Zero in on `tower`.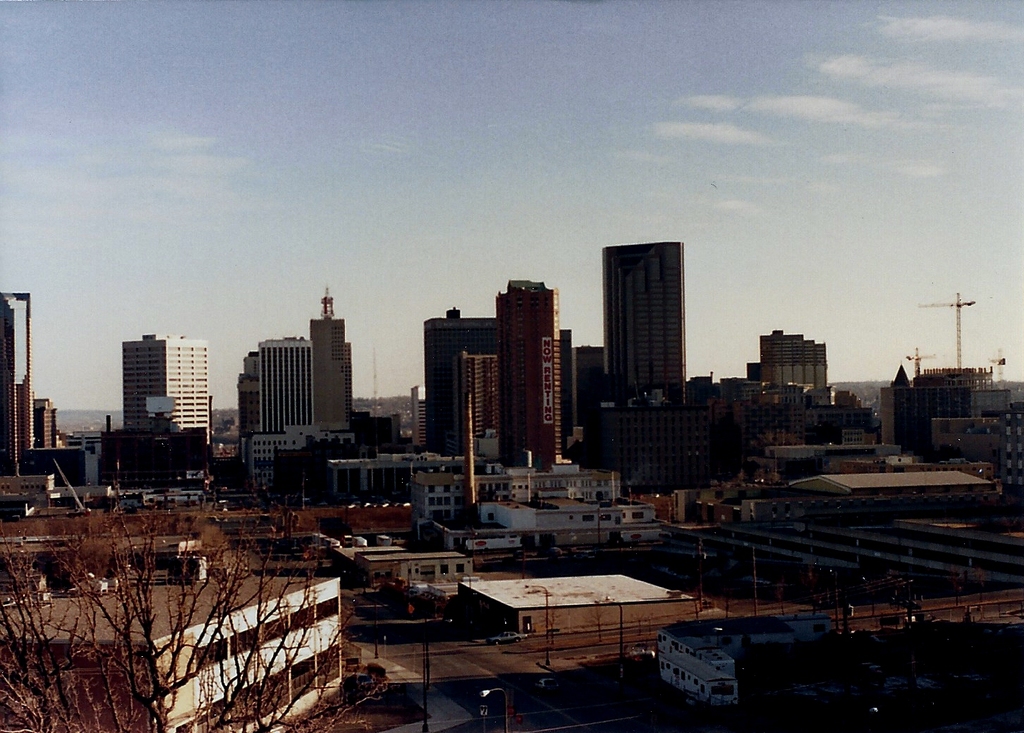
Zeroed in: (126, 335, 212, 452).
